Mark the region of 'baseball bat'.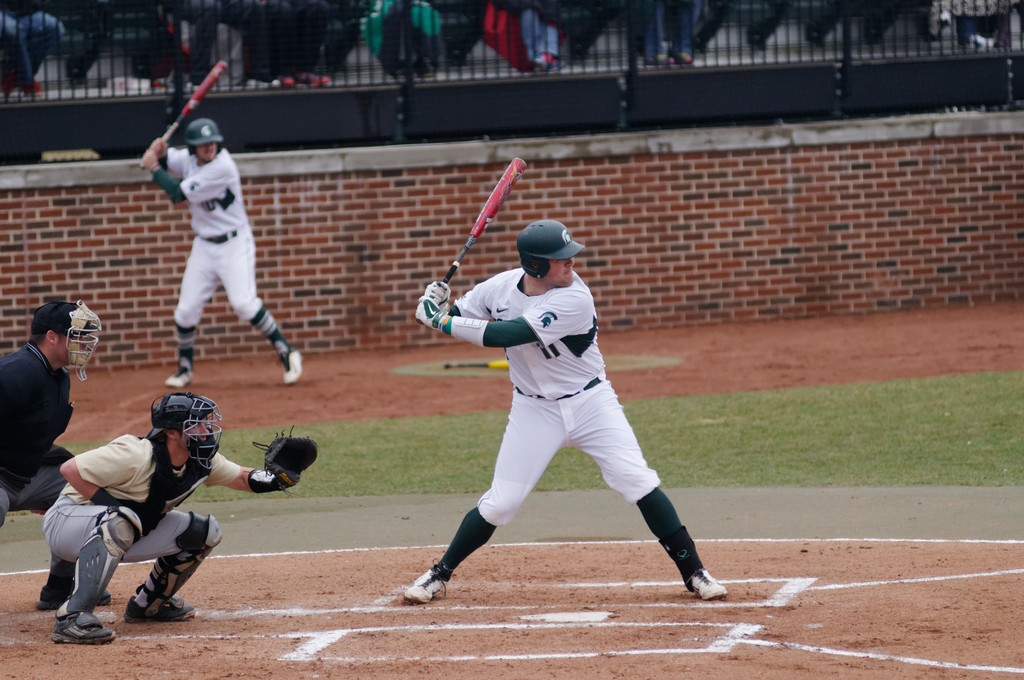
Region: 140:54:231:172.
